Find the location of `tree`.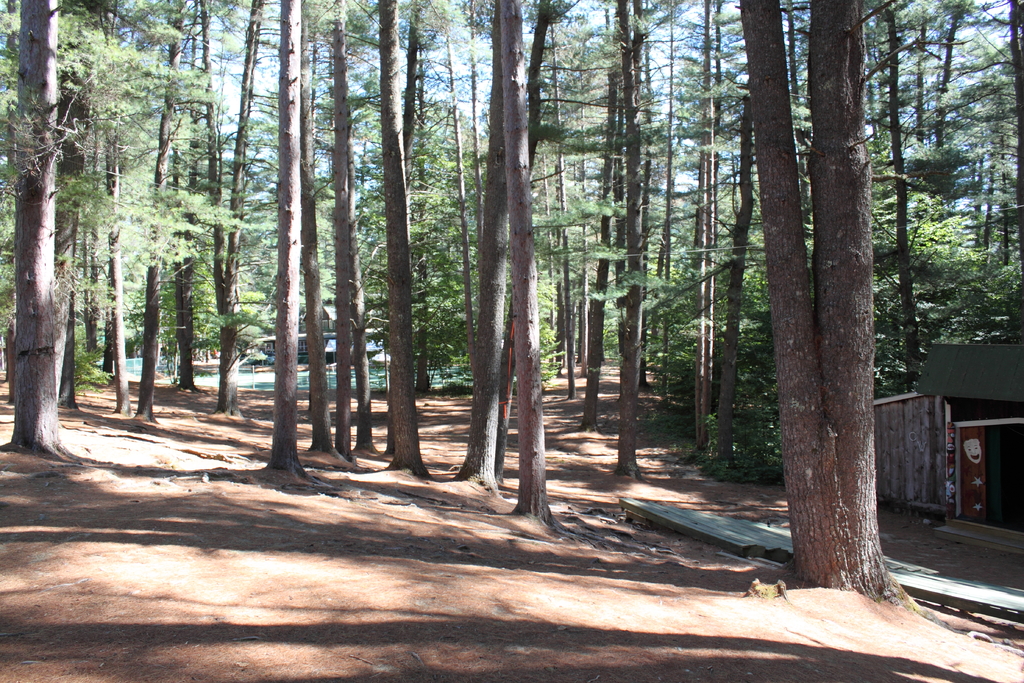
Location: bbox=(879, 0, 1018, 385).
